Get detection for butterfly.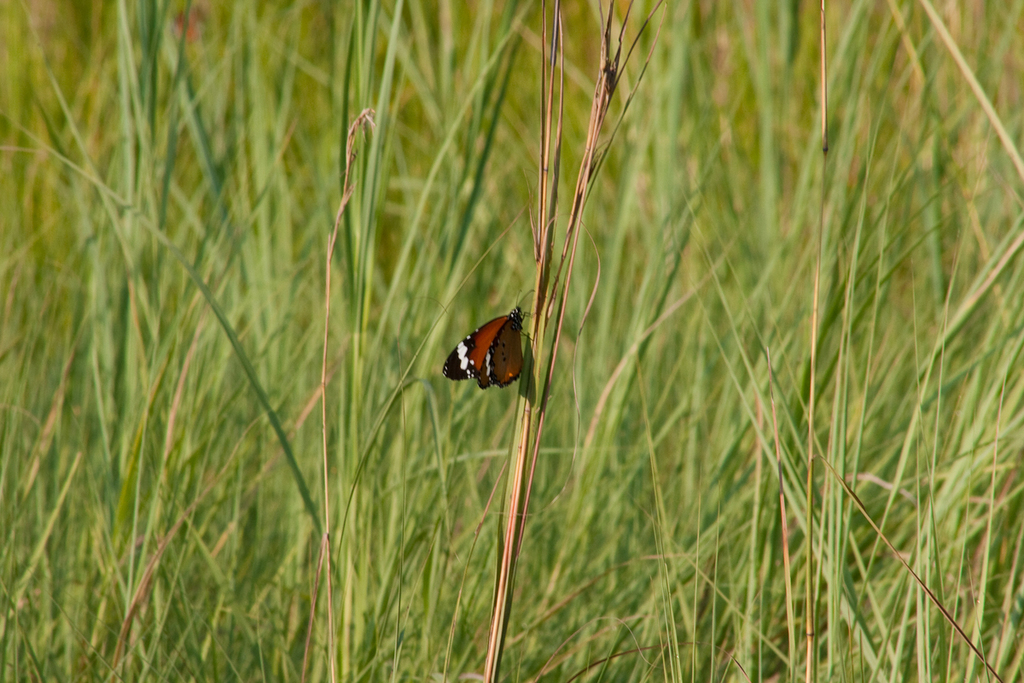
Detection: locate(445, 297, 532, 396).
